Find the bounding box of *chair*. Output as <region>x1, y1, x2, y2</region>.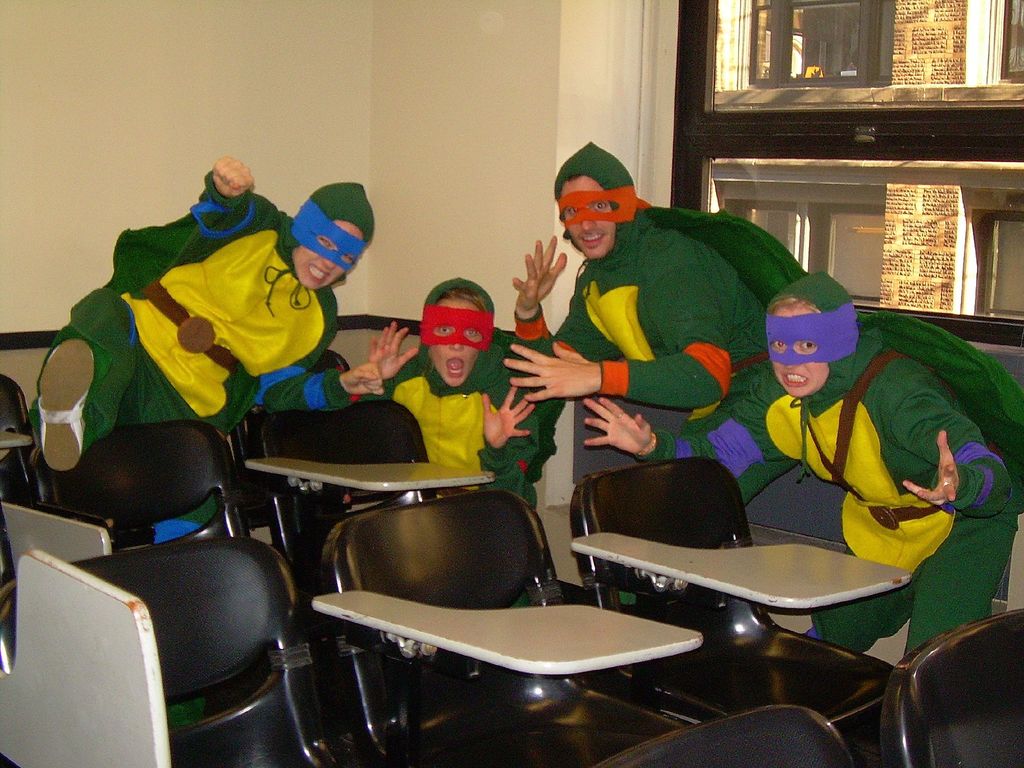
<region>0, 534, 340, 767</region>.
